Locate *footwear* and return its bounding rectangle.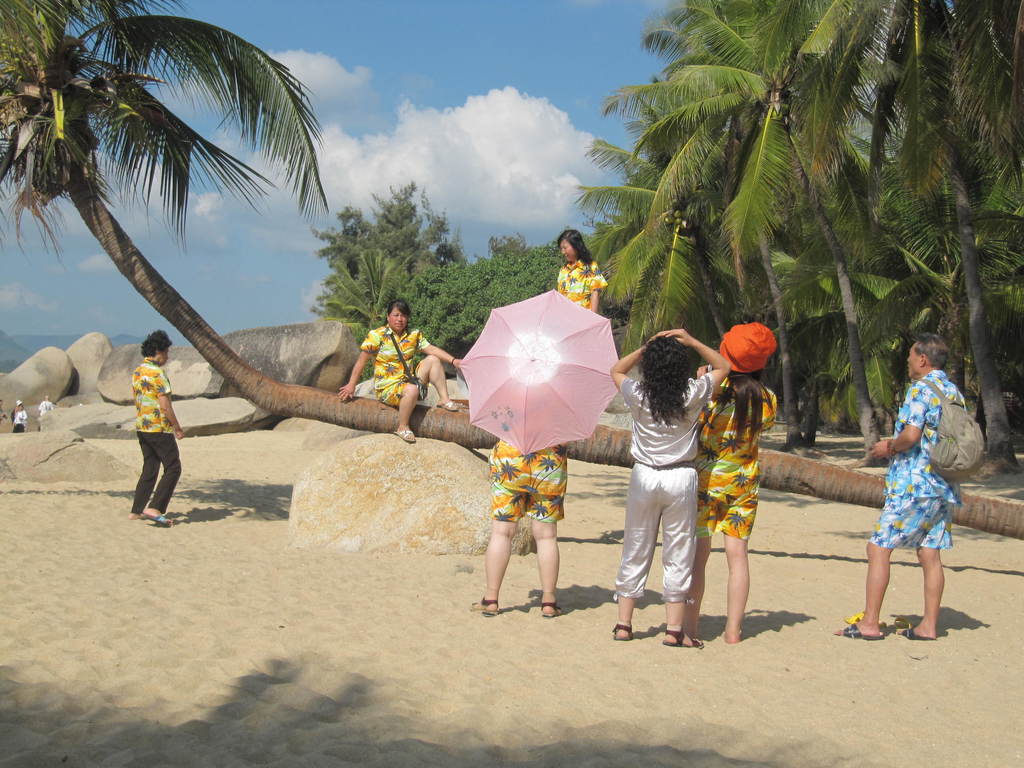
{"left": 609, "top": 620, "right": 636, "bottom": 644}.
